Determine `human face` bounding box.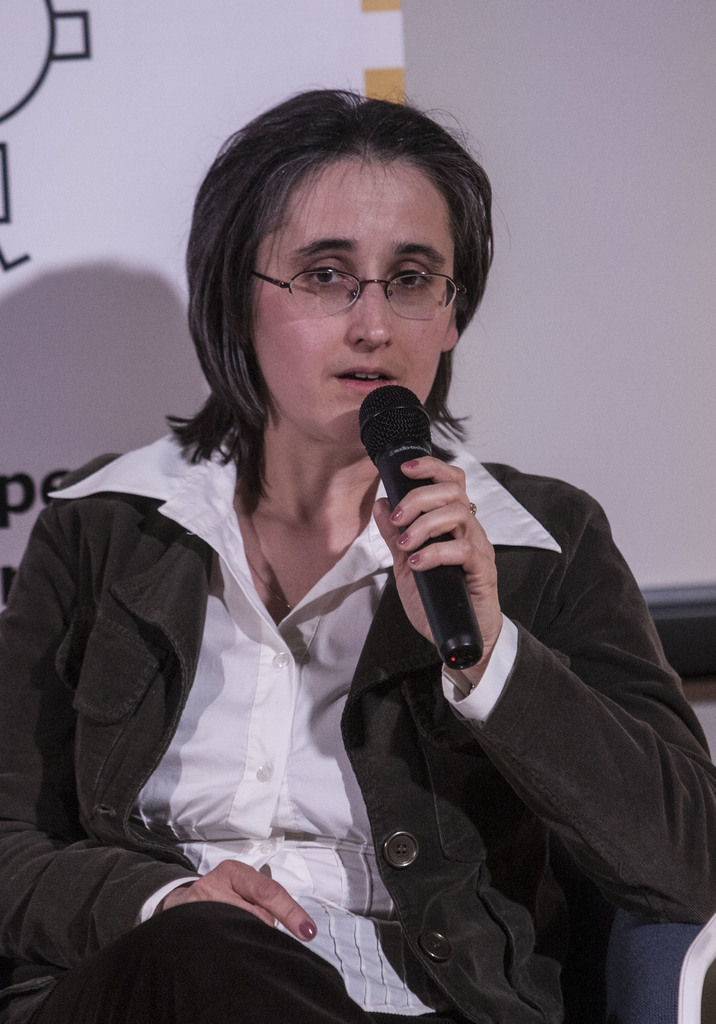
Determined: box=[254, 169, 455, 445].
